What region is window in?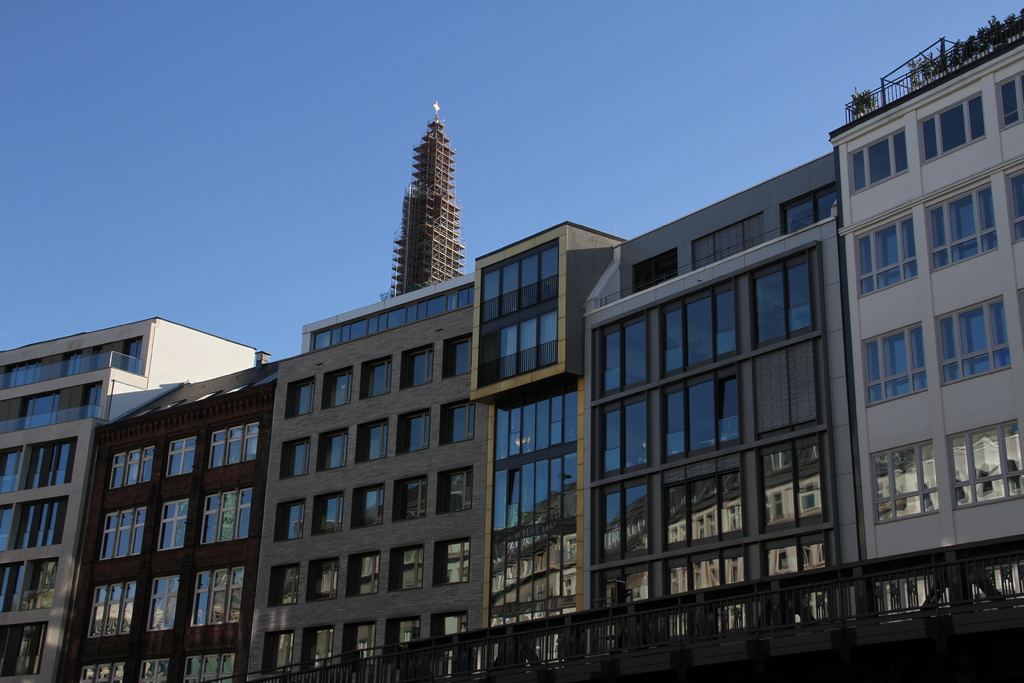
(1, 559, 25, 609).
